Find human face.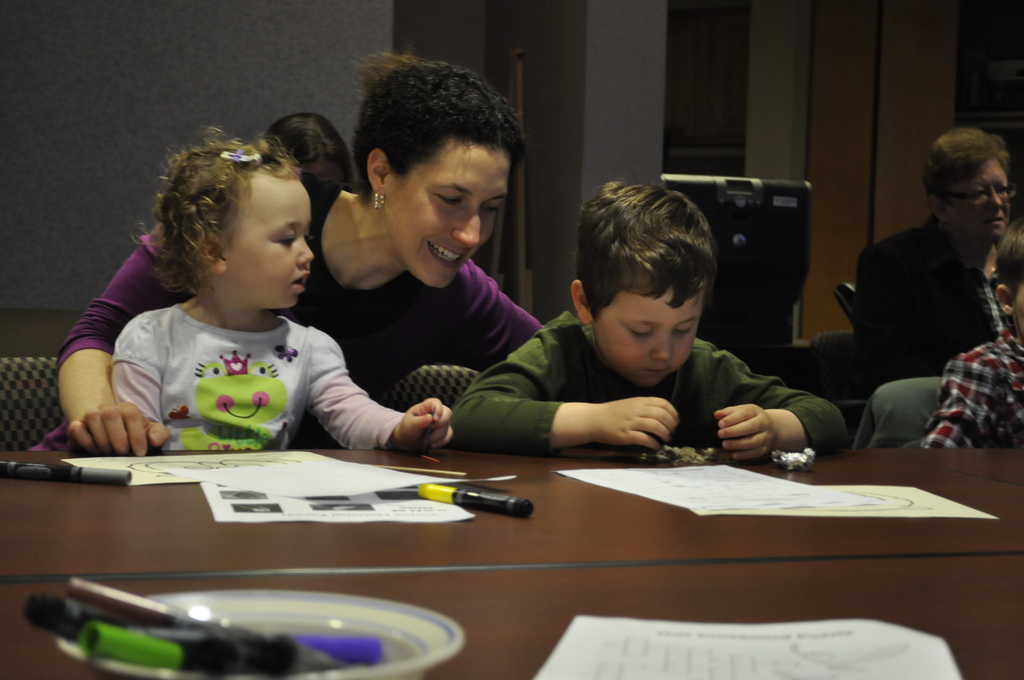
597:286:701:389.
